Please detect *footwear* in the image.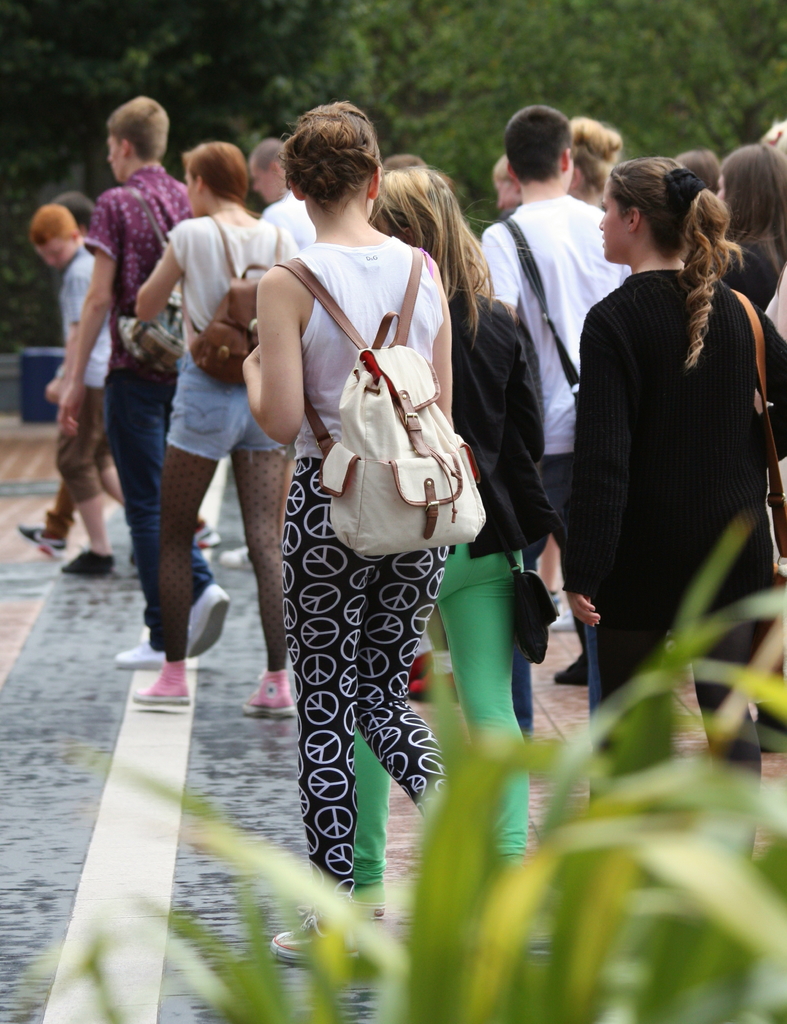
546/609/579/632.
